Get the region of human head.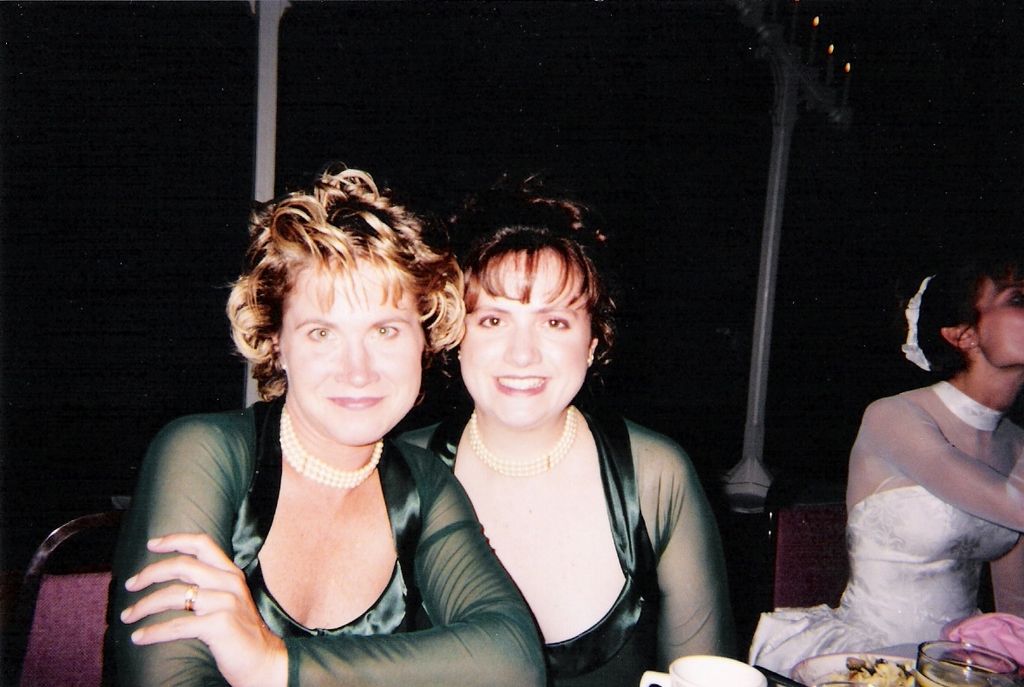
bbox(227, 168, 463, 443).
